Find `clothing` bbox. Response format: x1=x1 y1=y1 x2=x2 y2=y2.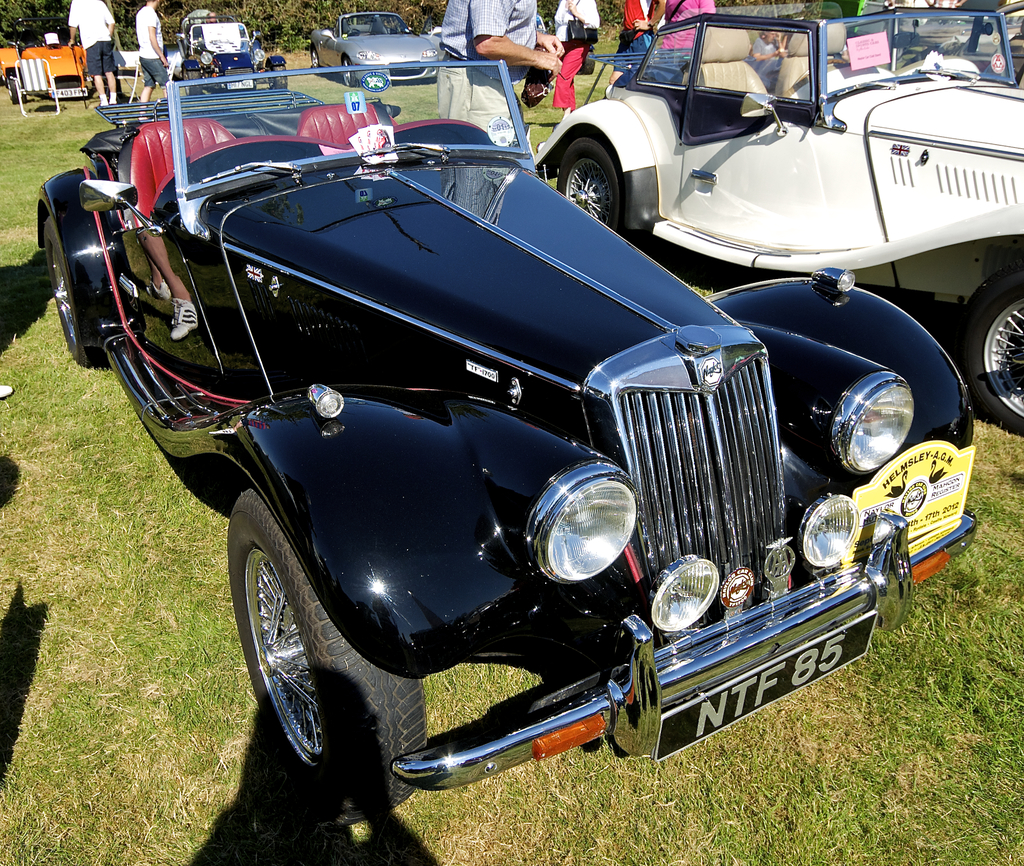
x1=749 y1=37 x2=784 y2=95.
